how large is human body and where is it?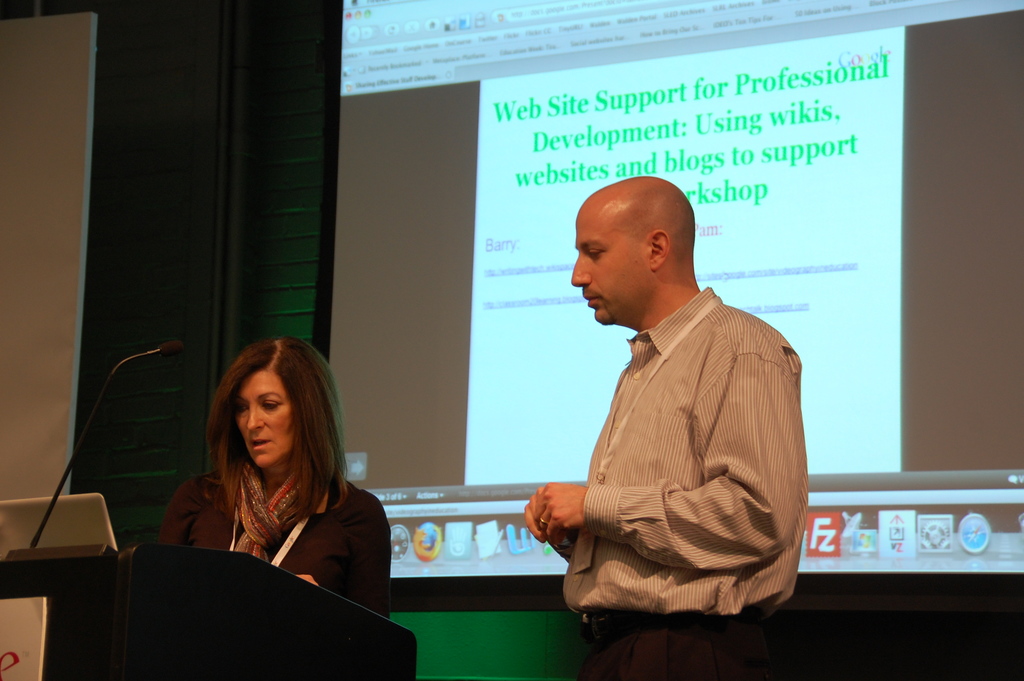
Bounding box: 559:210:822:680.
